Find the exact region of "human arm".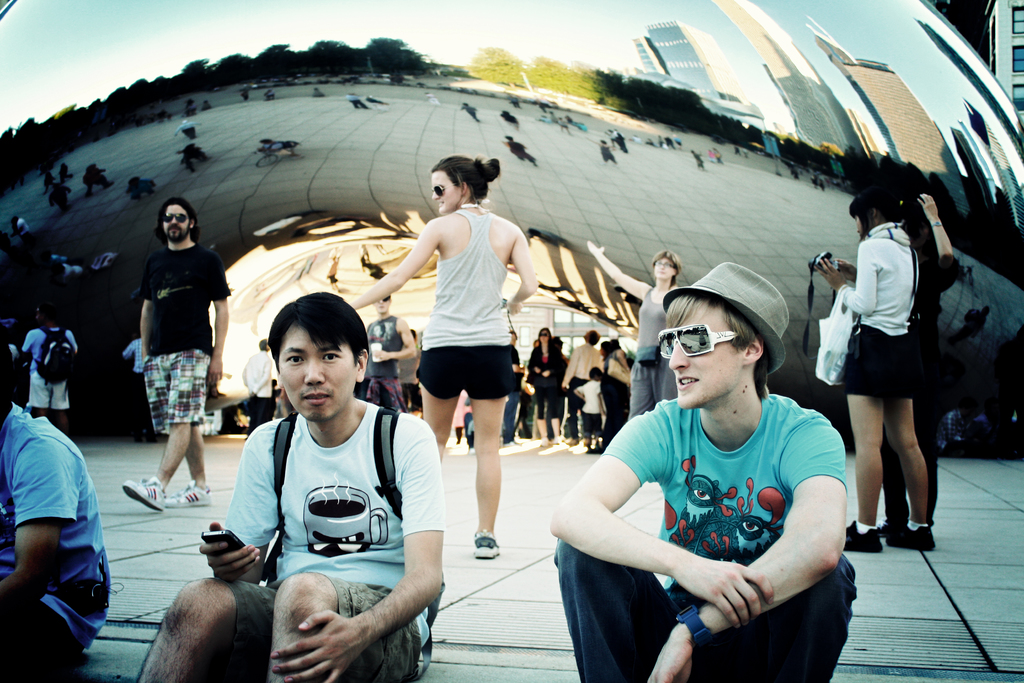
Exact region: {"x1": 13, "y1": 325, "x2": 42, "y2": 365}.
